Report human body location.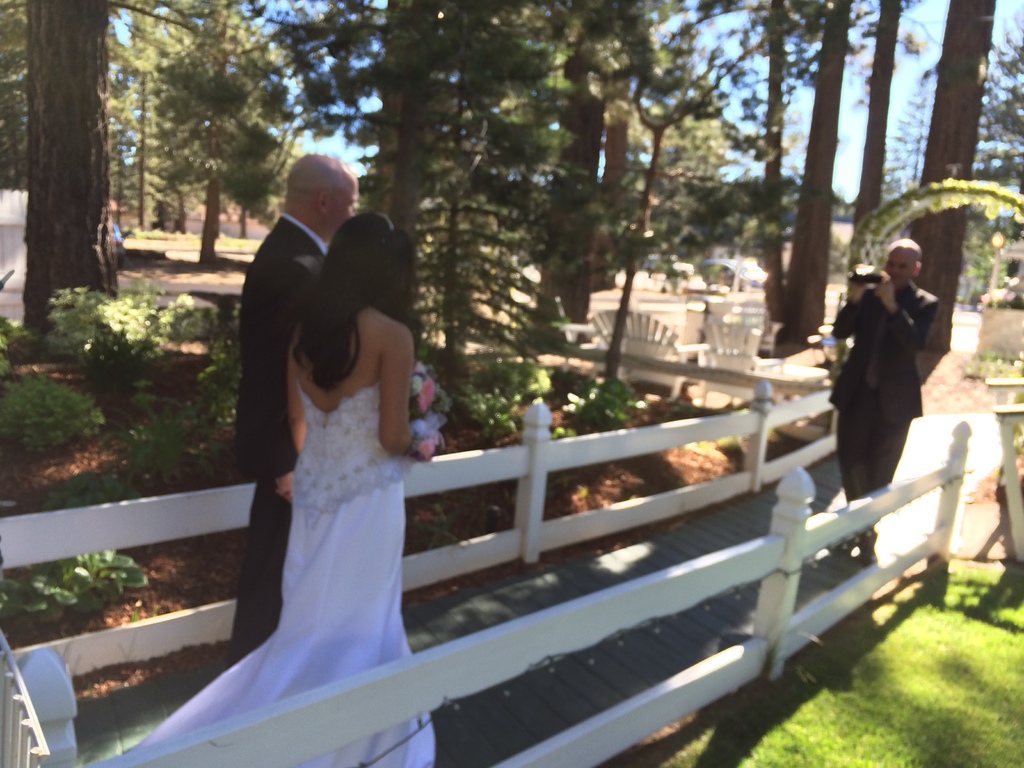
Report: BBox(826, 264, 943, 566).
